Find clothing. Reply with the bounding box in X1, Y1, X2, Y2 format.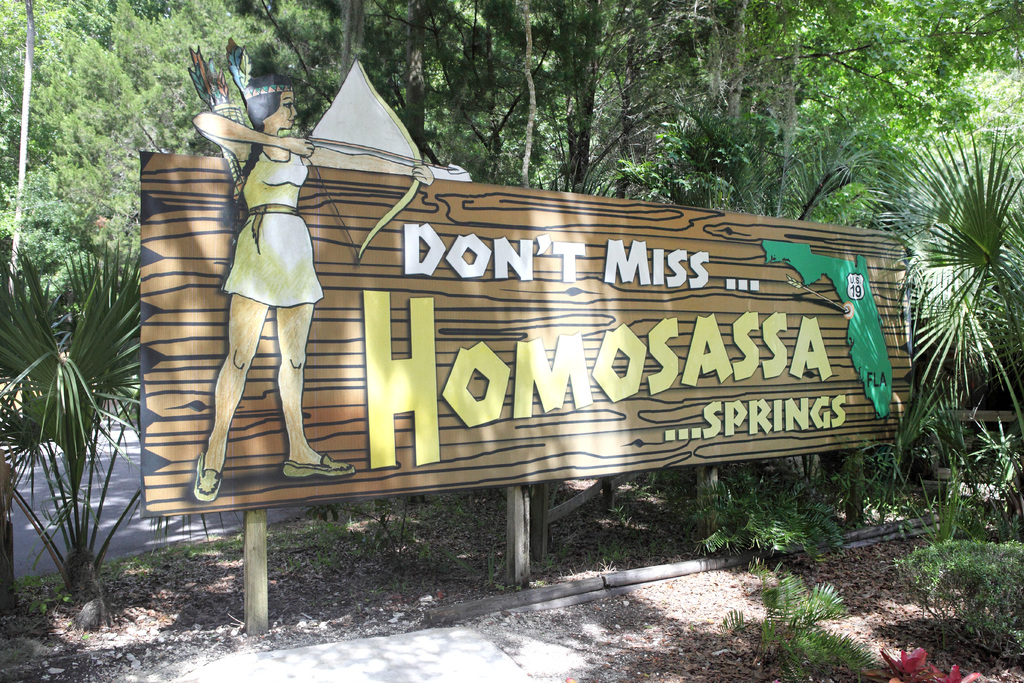
220, 151, 323, 306.
